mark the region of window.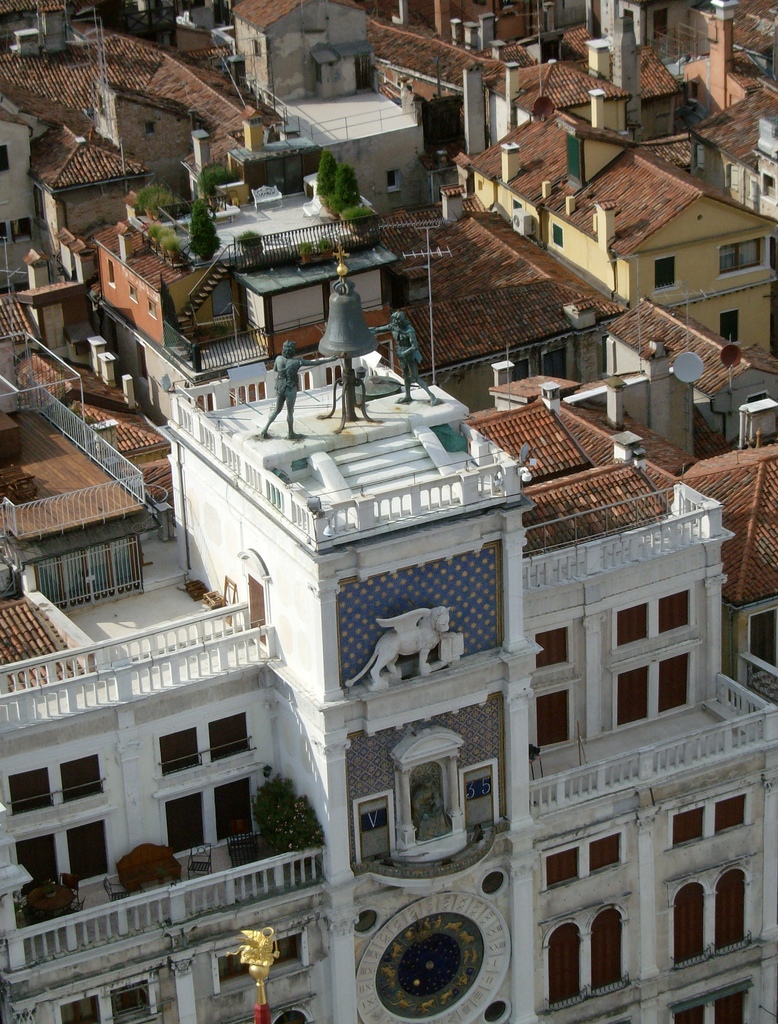
Region: 56:756:109:805.
